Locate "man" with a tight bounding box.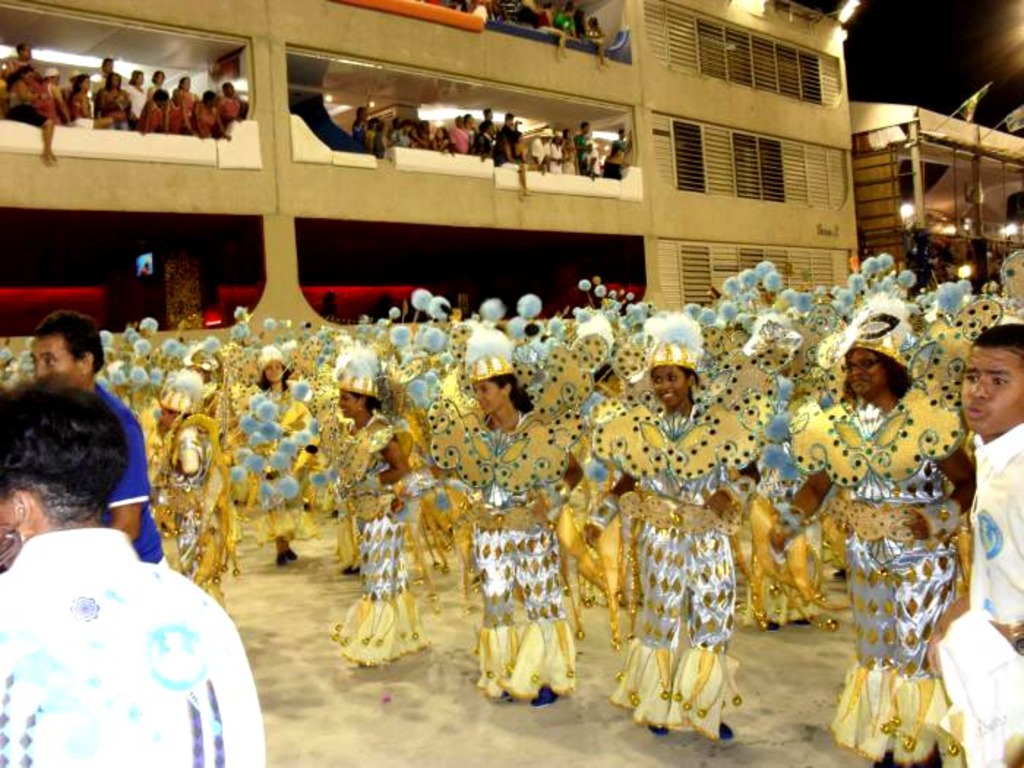
<bbox>528, 127, 549, 170</bbox>.
